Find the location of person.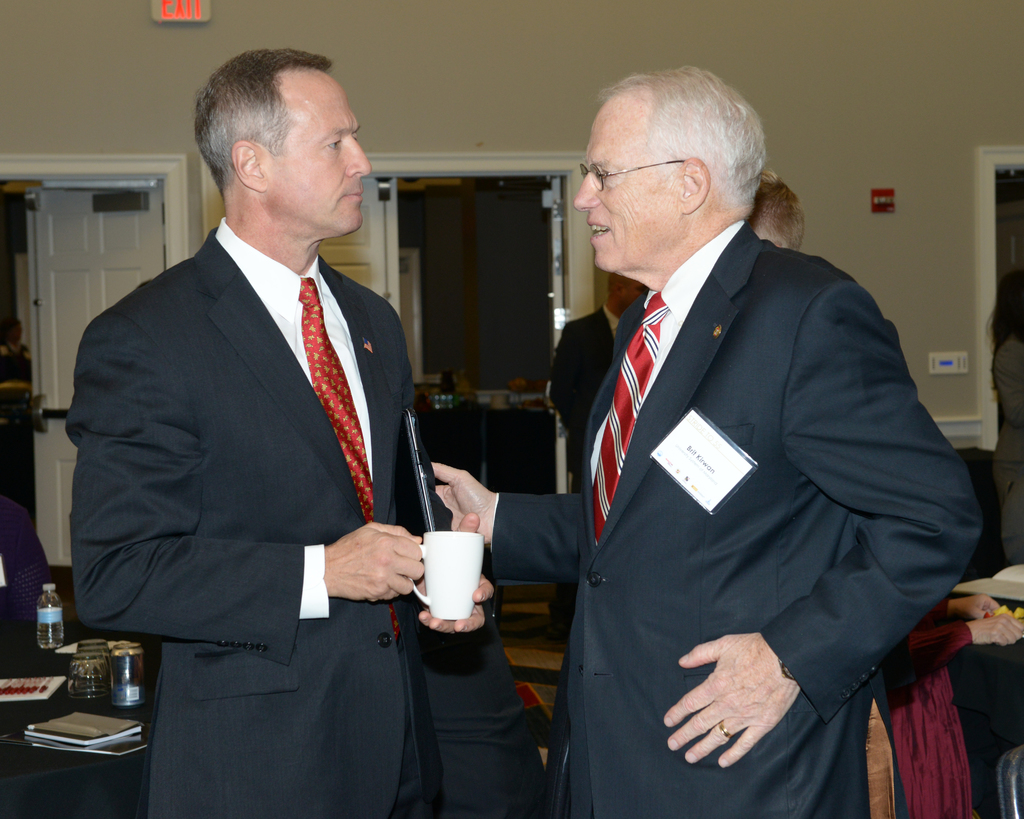
Location: [x1=425, y1=65, x2=986, y2=818].
